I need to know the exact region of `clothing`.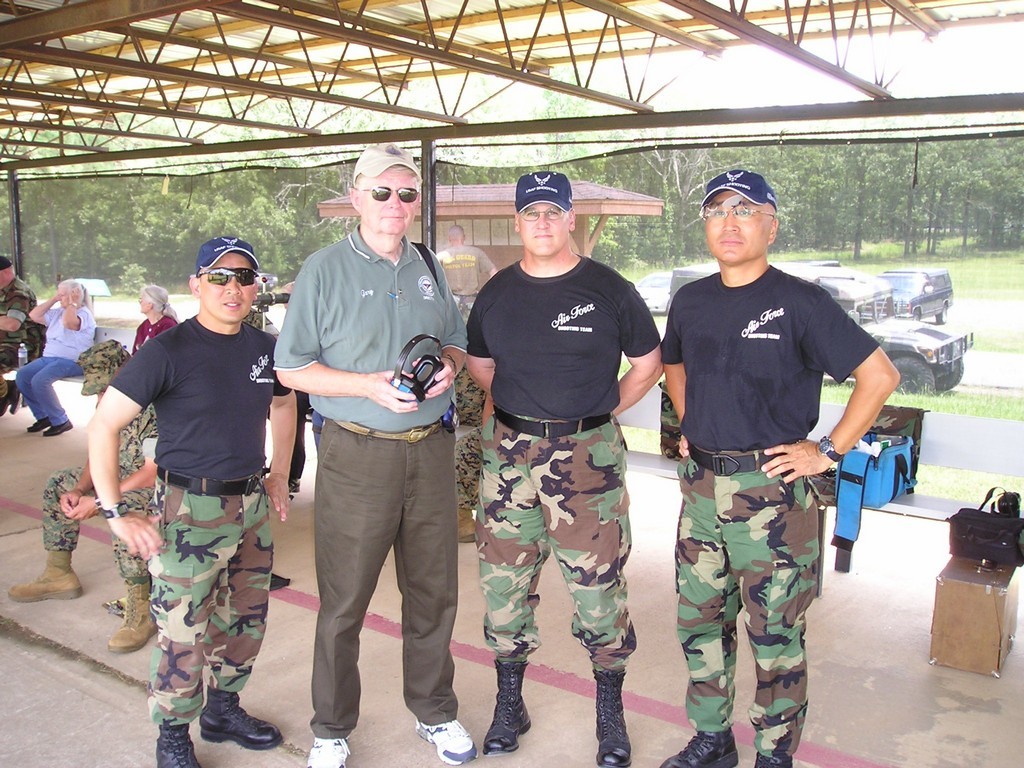
Region: bbox=(273, 232, 465, 717).
